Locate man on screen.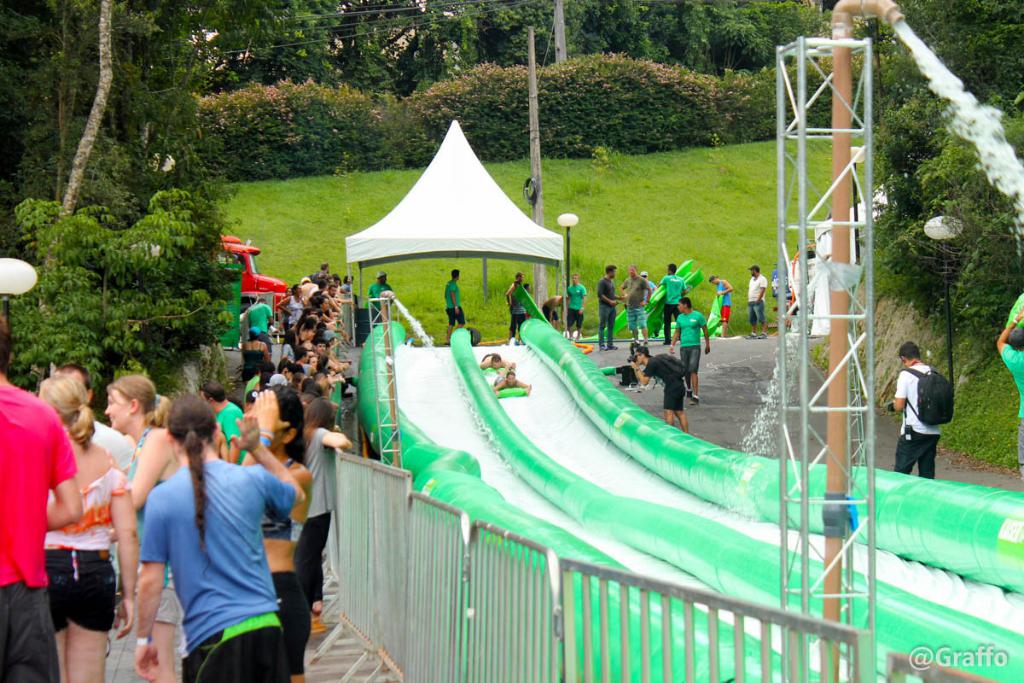
On screen at rect(602, 264, 620, 346).
